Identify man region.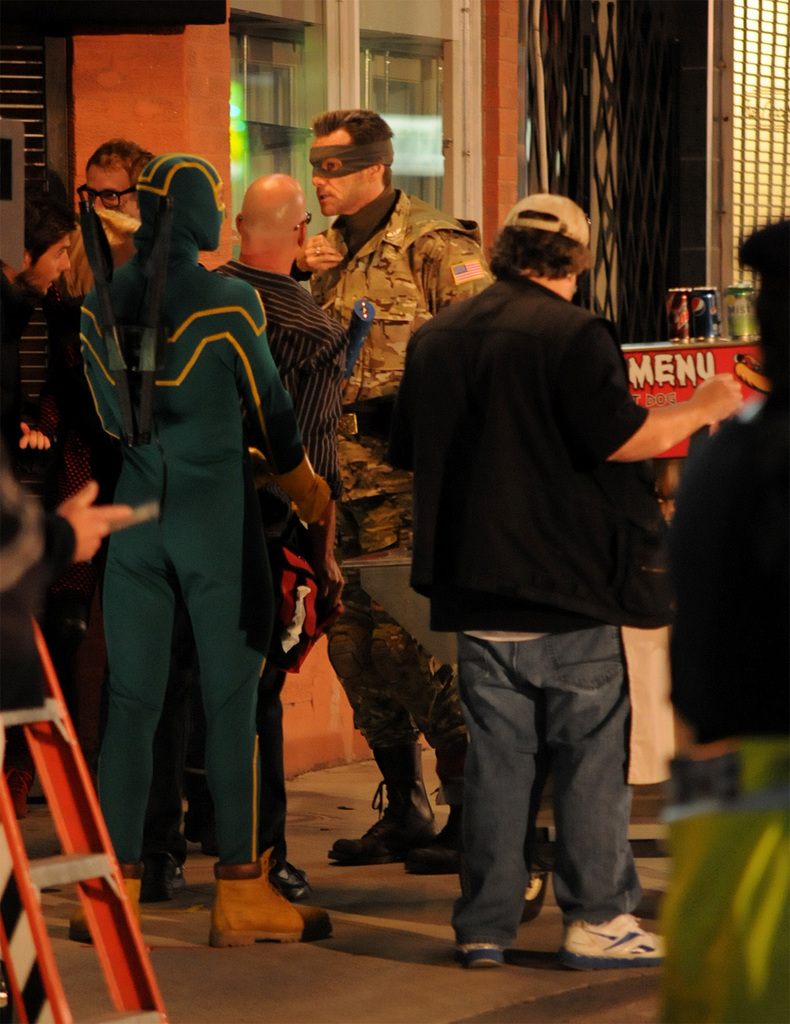
Region: 208, 167, 348, 898.
